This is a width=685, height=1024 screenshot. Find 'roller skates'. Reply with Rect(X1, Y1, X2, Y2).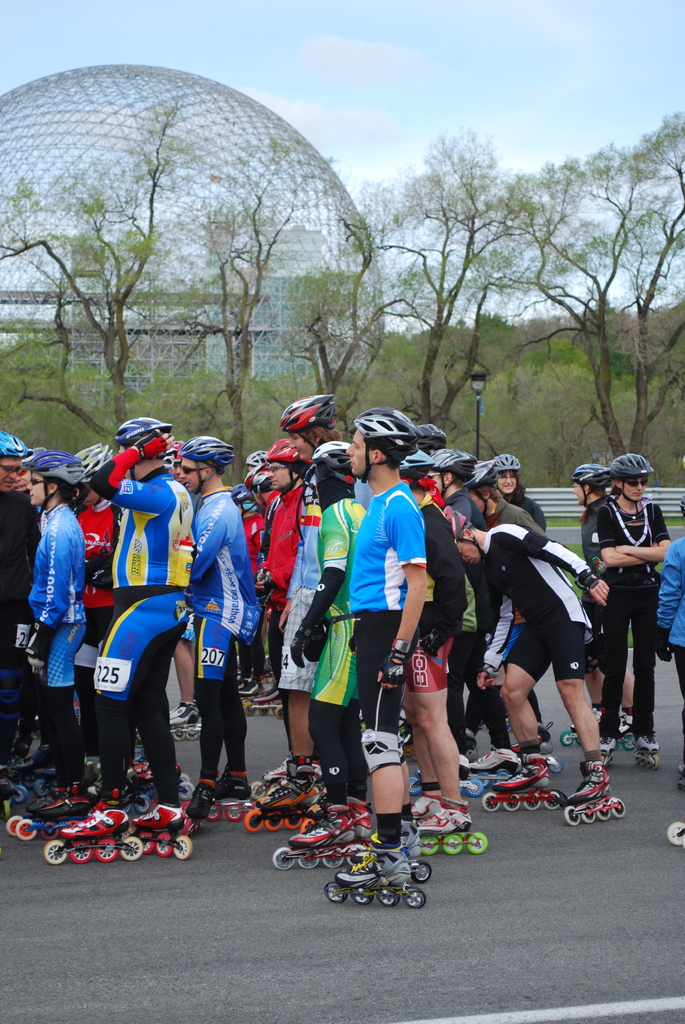
Rect(326, 828, 429, 910).
